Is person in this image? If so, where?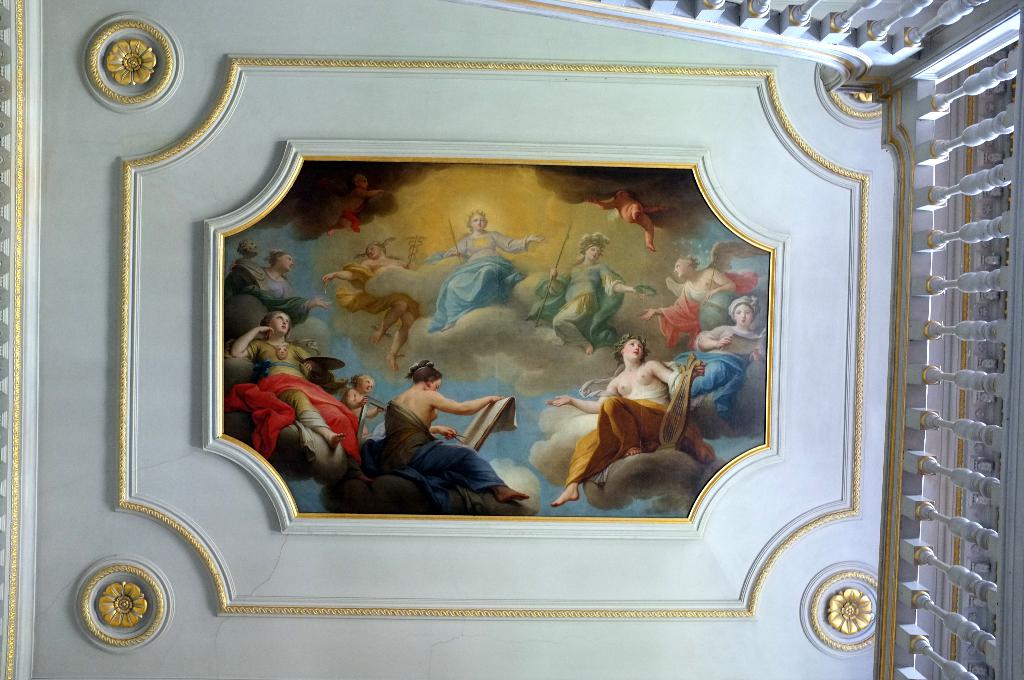
Yes, at Rect(548, 333, 706, 505).
